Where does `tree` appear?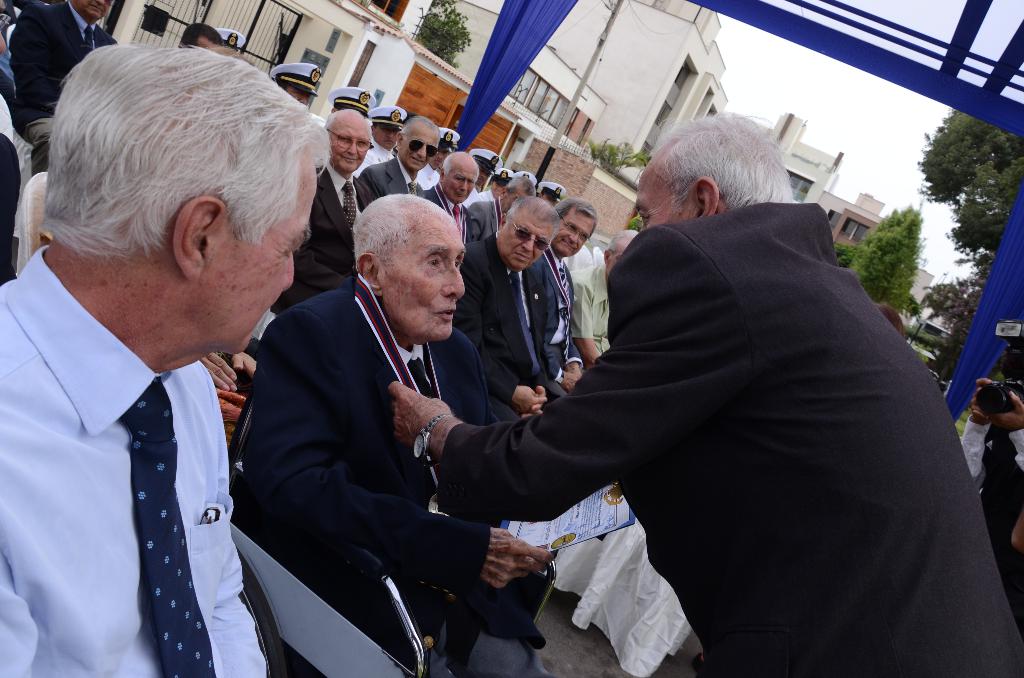
Appears at bbox=[849, 203, 918, 311].
